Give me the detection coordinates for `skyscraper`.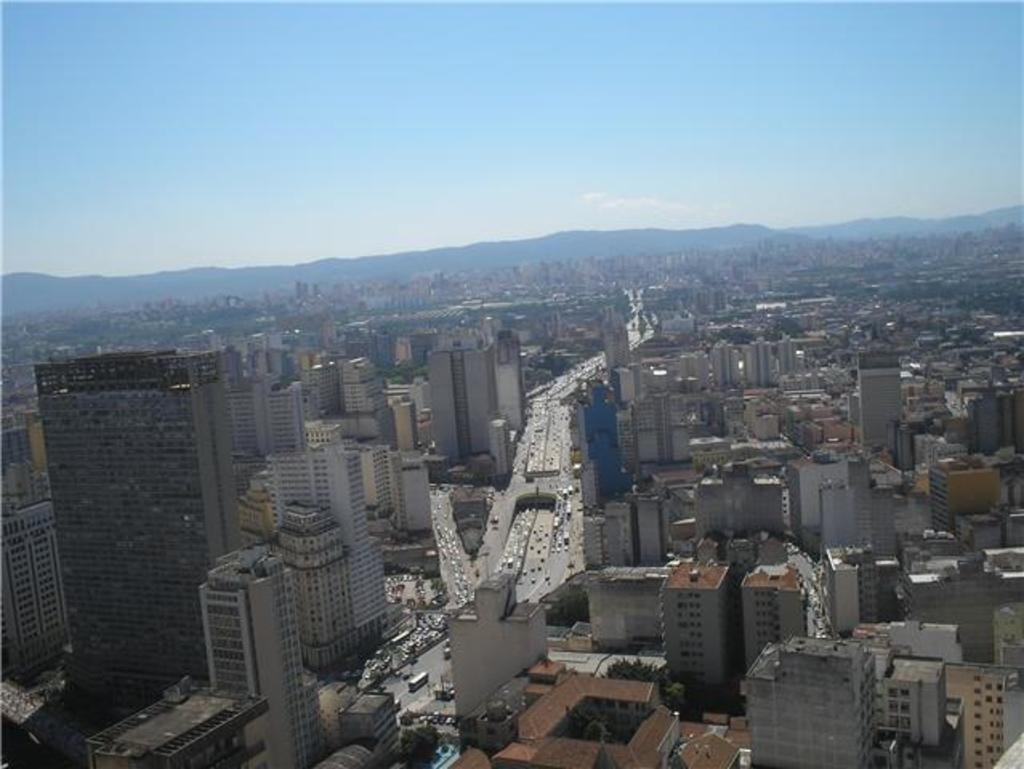
(left=266, top=372, right=321, bottom=457).
